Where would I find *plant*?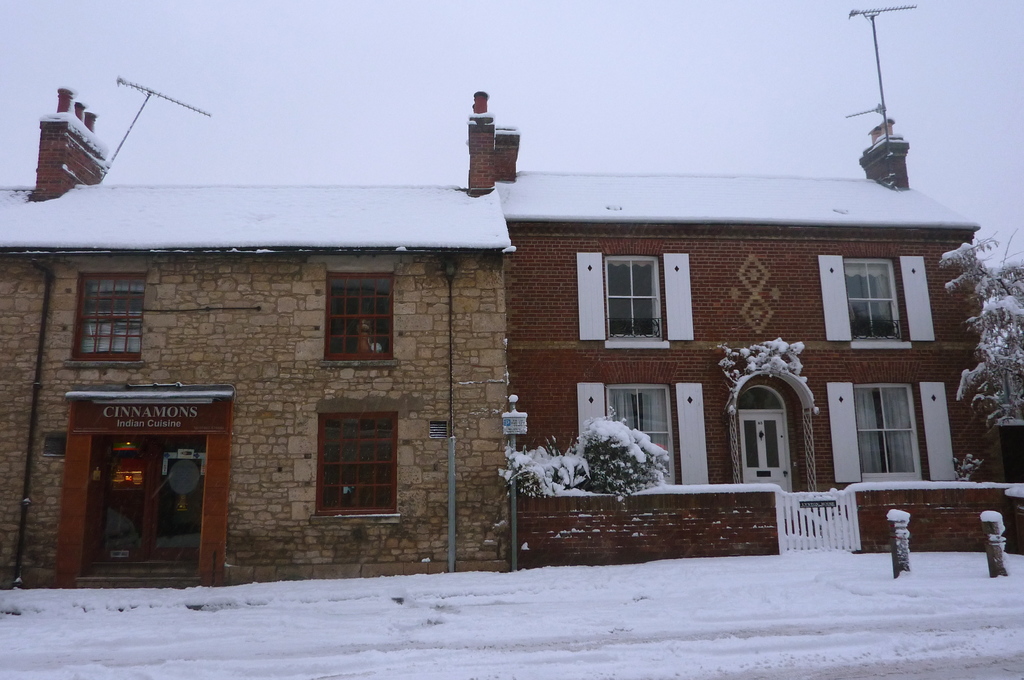
At rect(502, 434, 592, 501).
